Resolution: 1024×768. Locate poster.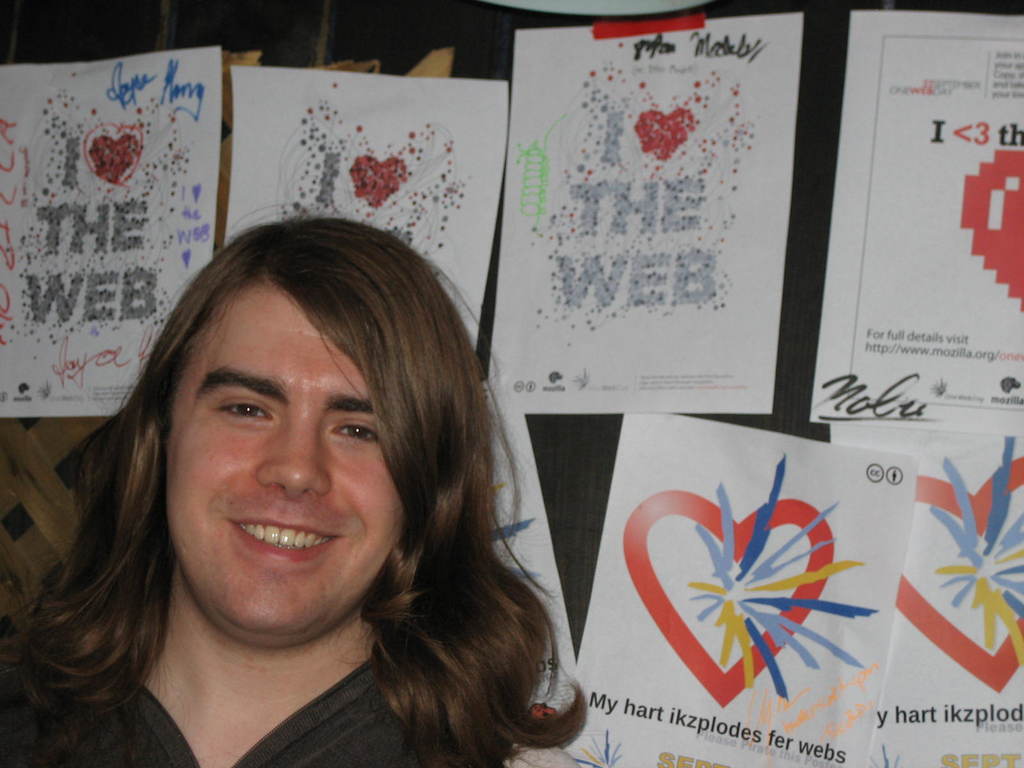
[left=808, top=8, right=1023, bottom=419].
